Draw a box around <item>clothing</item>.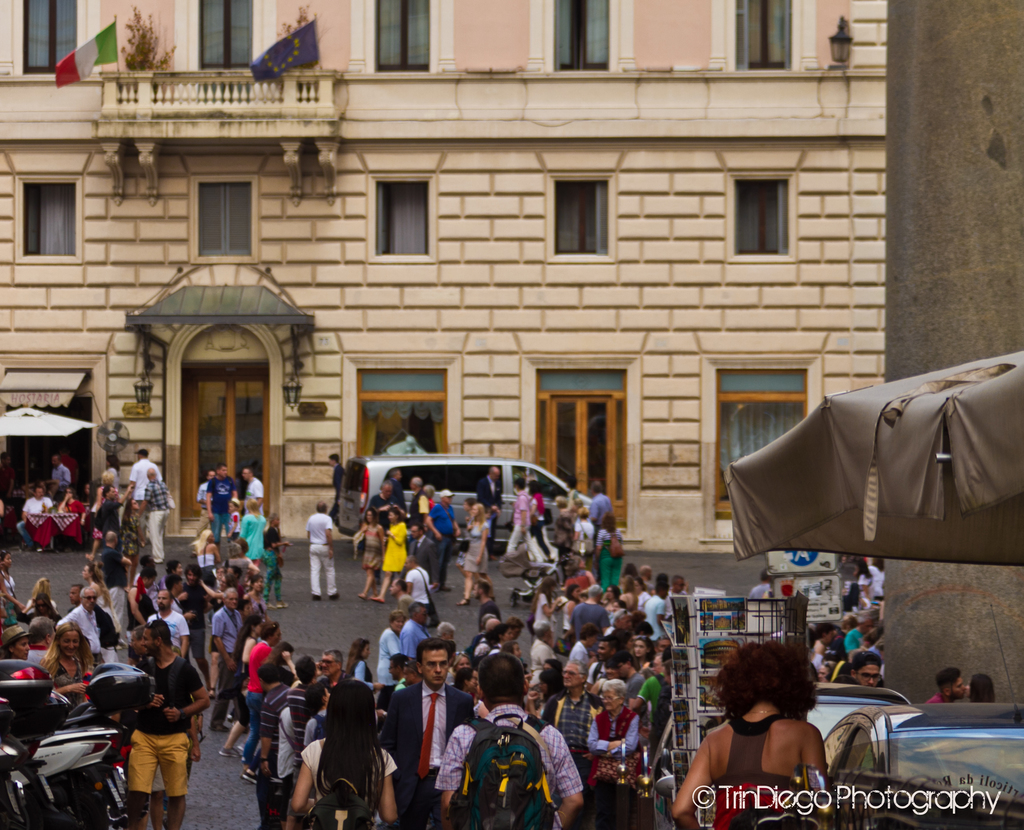
<region>45, 639, 114, 716</region>.
